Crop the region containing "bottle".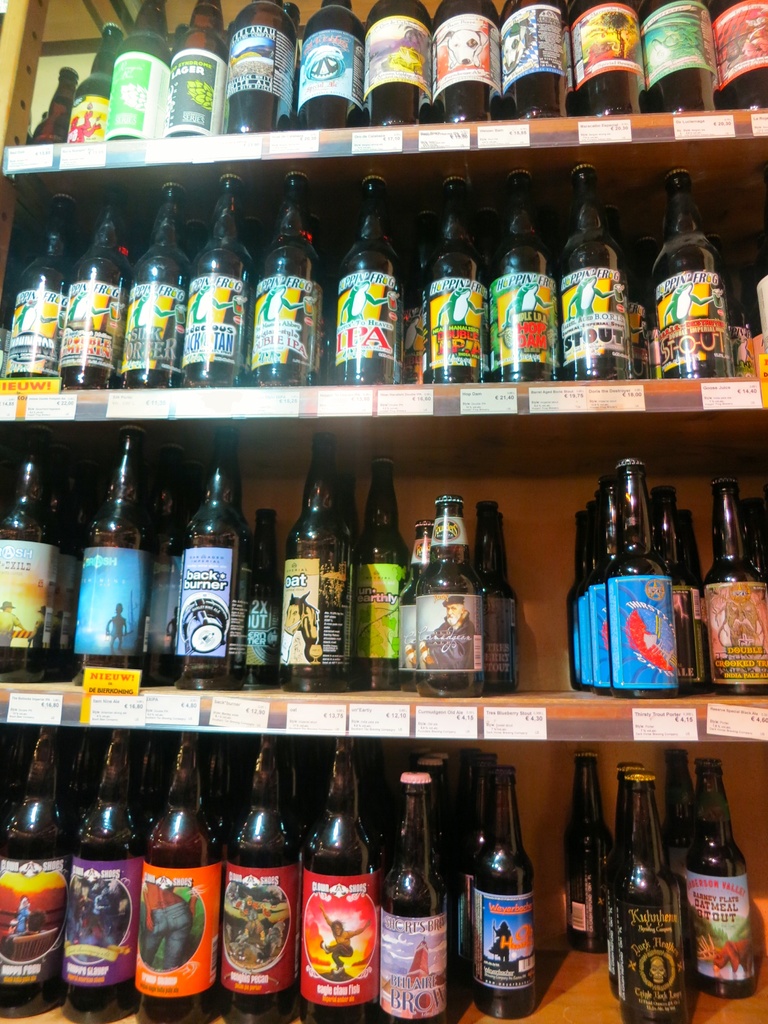
Crop region: 675 514 708 678.
